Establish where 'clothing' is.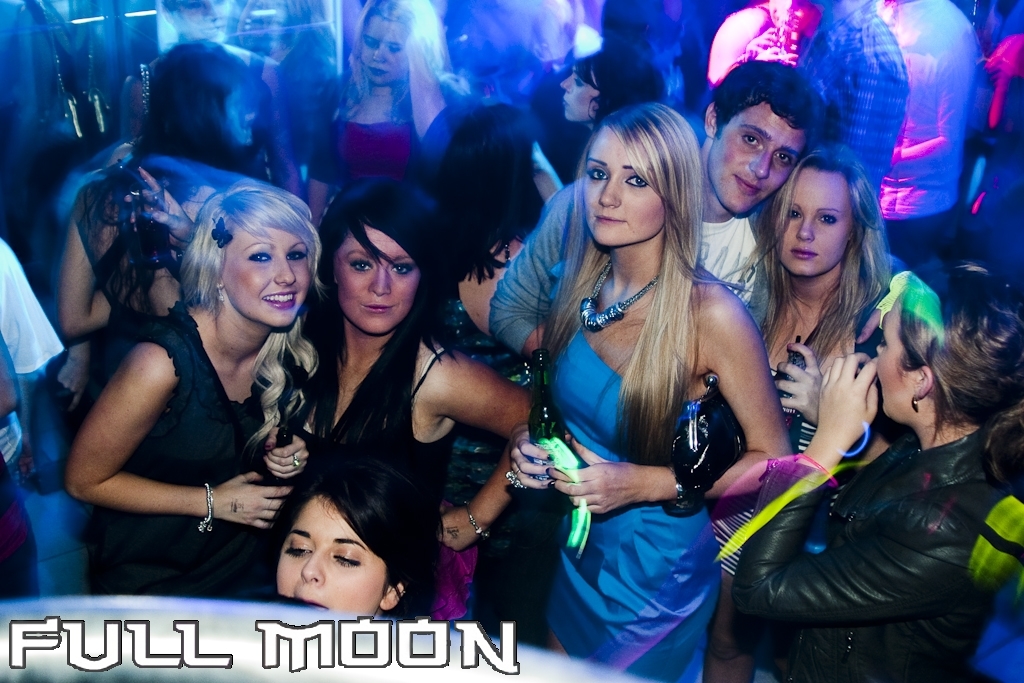
Established at <box>880,0,986,273</box>.
